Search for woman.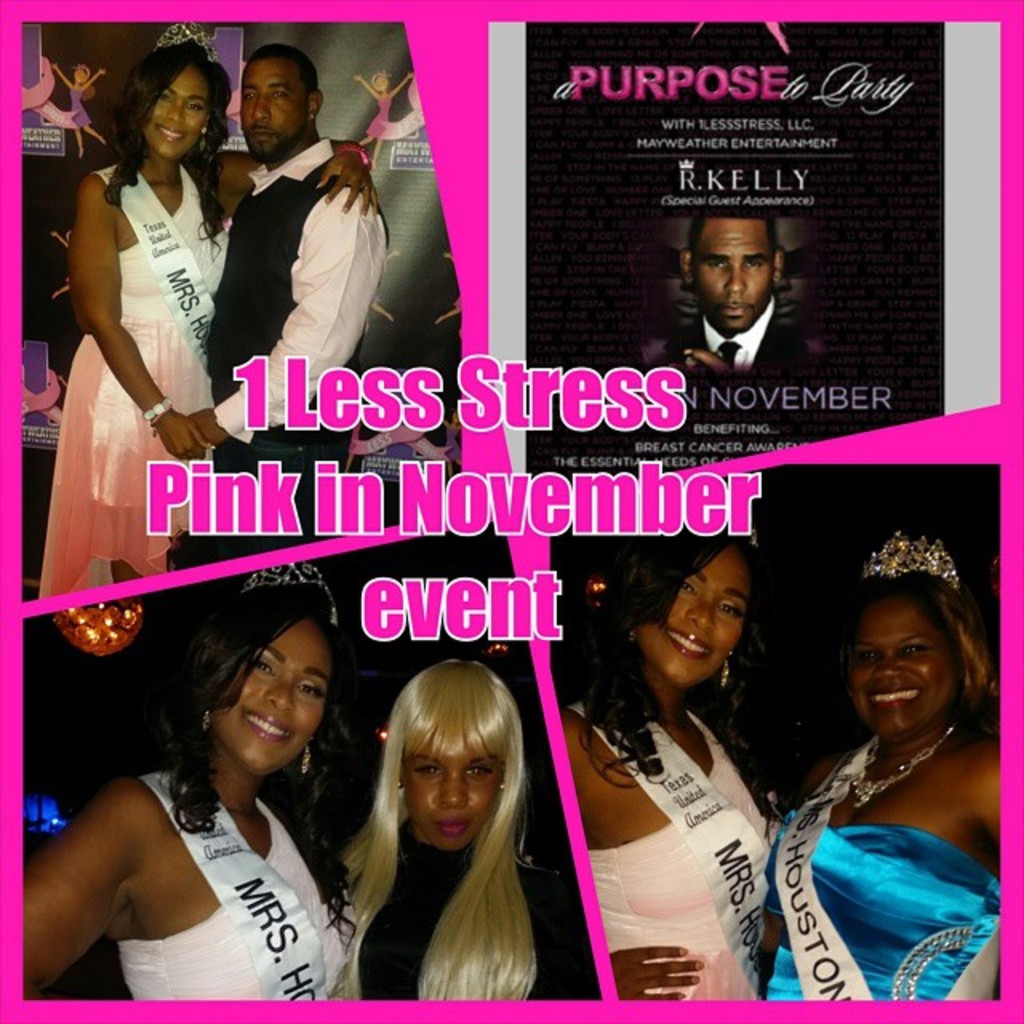
Found at <region>755, 515, 1019, 1008</region>.
